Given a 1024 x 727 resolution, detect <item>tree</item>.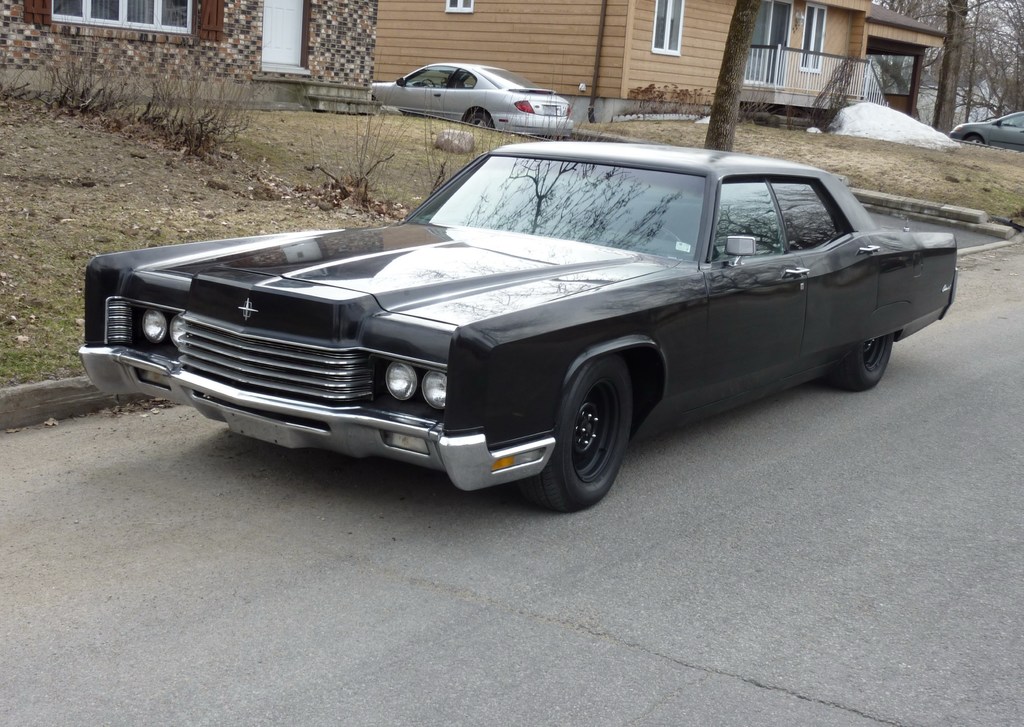
(706, 0, 761, 152).
